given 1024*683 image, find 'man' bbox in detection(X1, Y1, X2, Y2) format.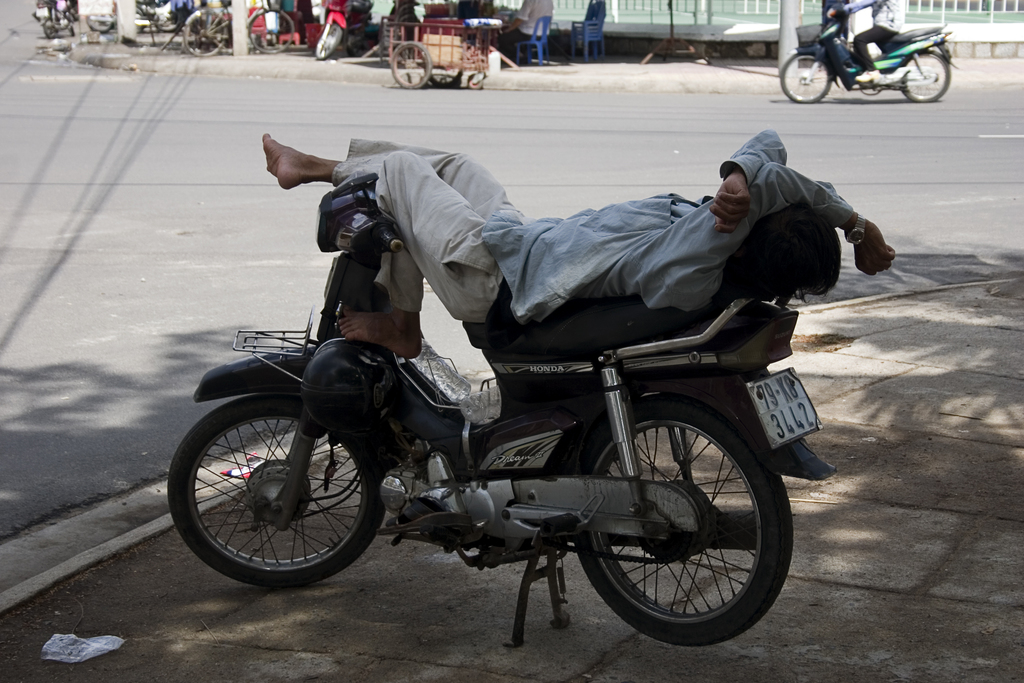
detection(324, 133, 871, 398).
